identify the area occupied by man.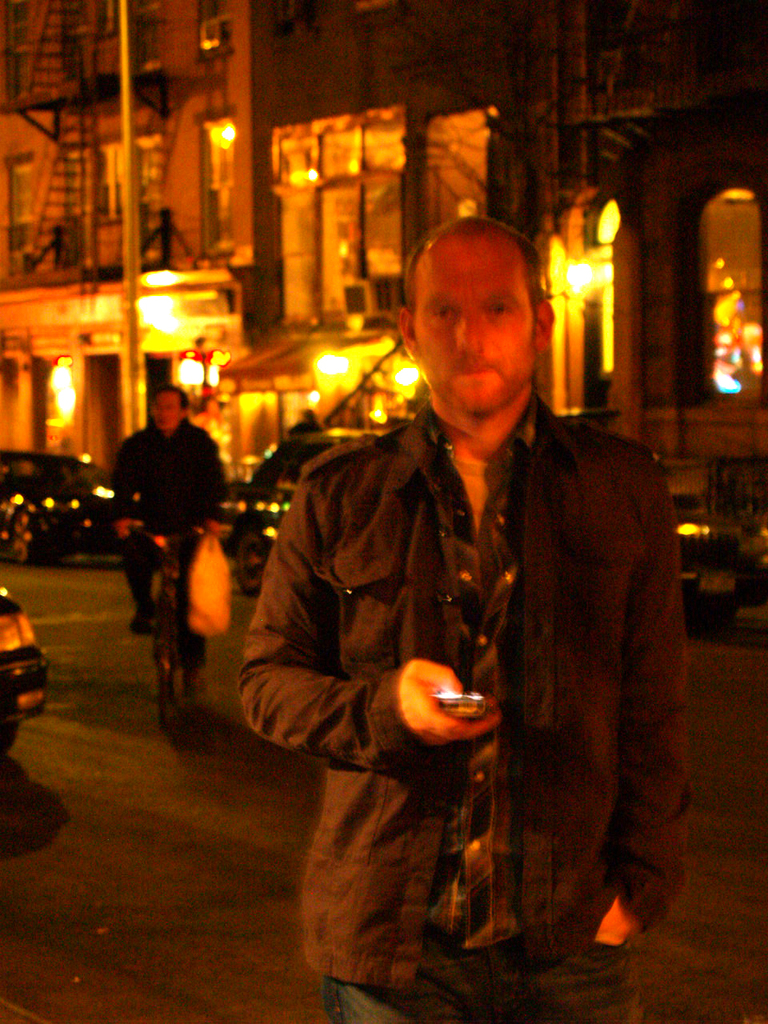
Area: {"x1": 289, "y1": 404, "x2": 322, "y2": 434}.
